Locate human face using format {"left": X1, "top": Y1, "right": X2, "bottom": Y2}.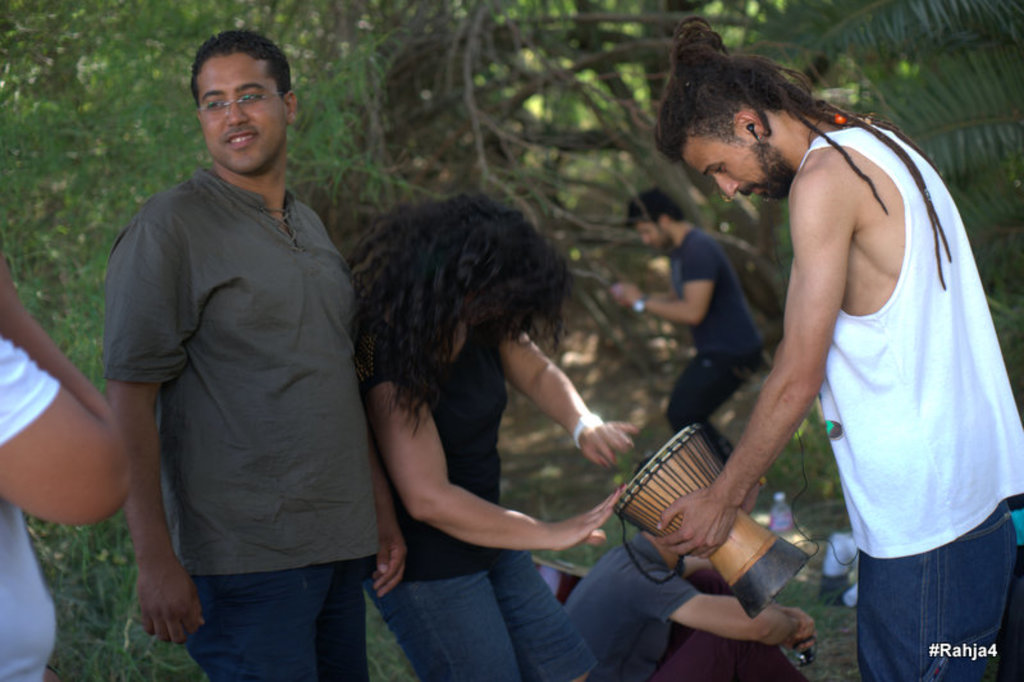
{"left": 630, "top": 214, "right": 669, "bottom": 242}.
